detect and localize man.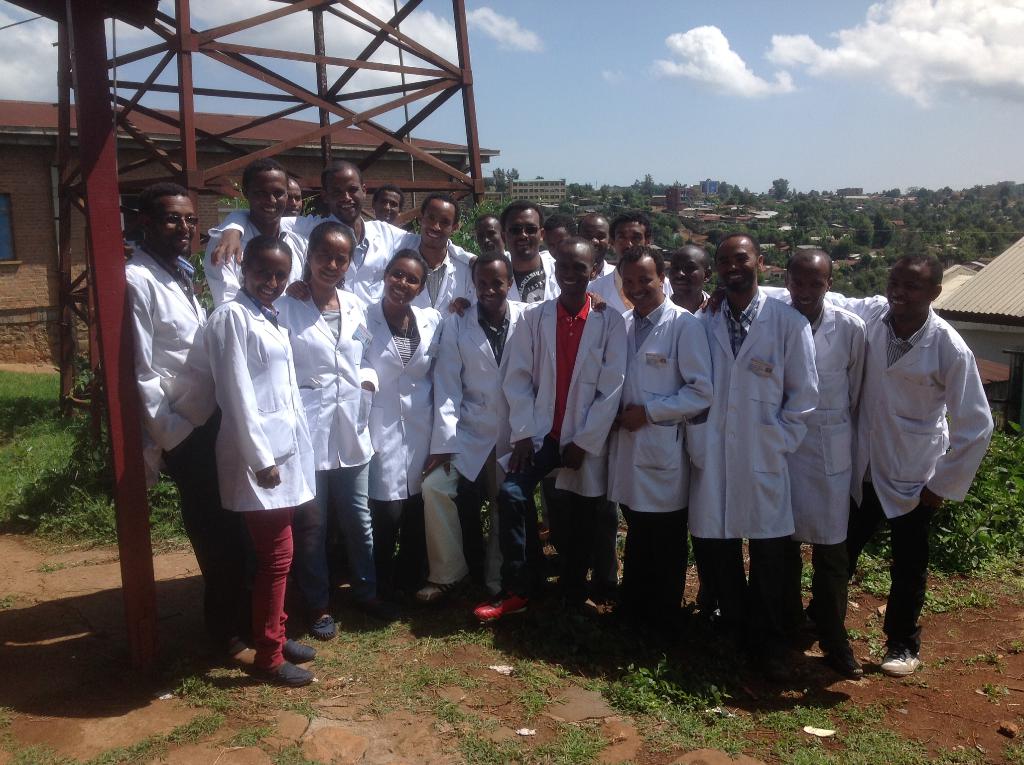
Localized at bbox=(202, 157, 309, 308).
